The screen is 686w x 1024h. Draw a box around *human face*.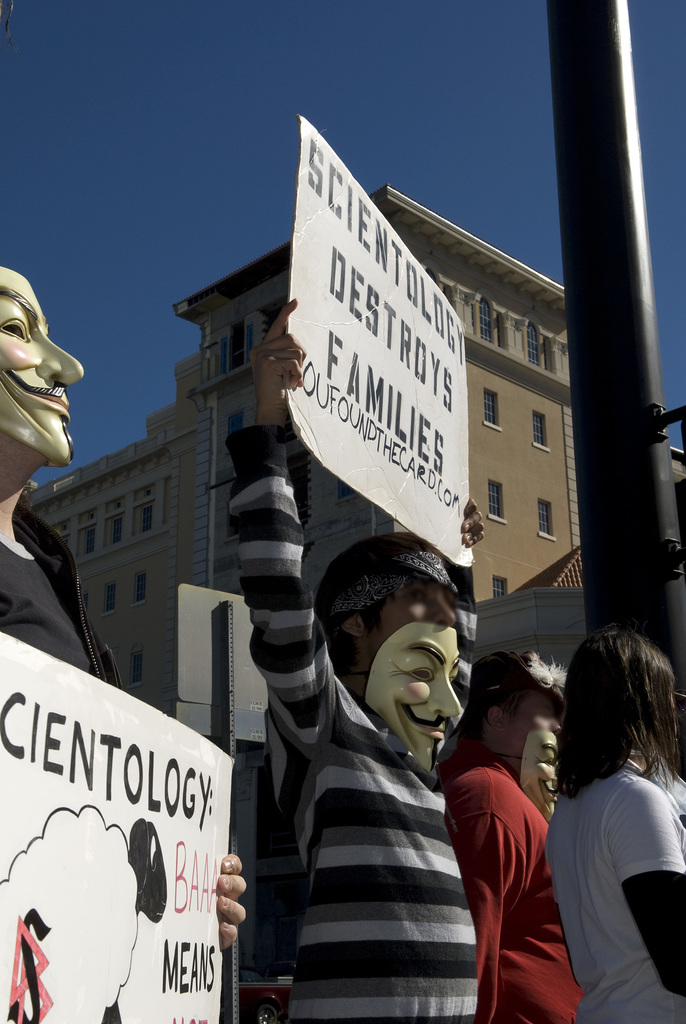
{"left": 363, "top": 573, "right": 449, "bottom": 652}.
